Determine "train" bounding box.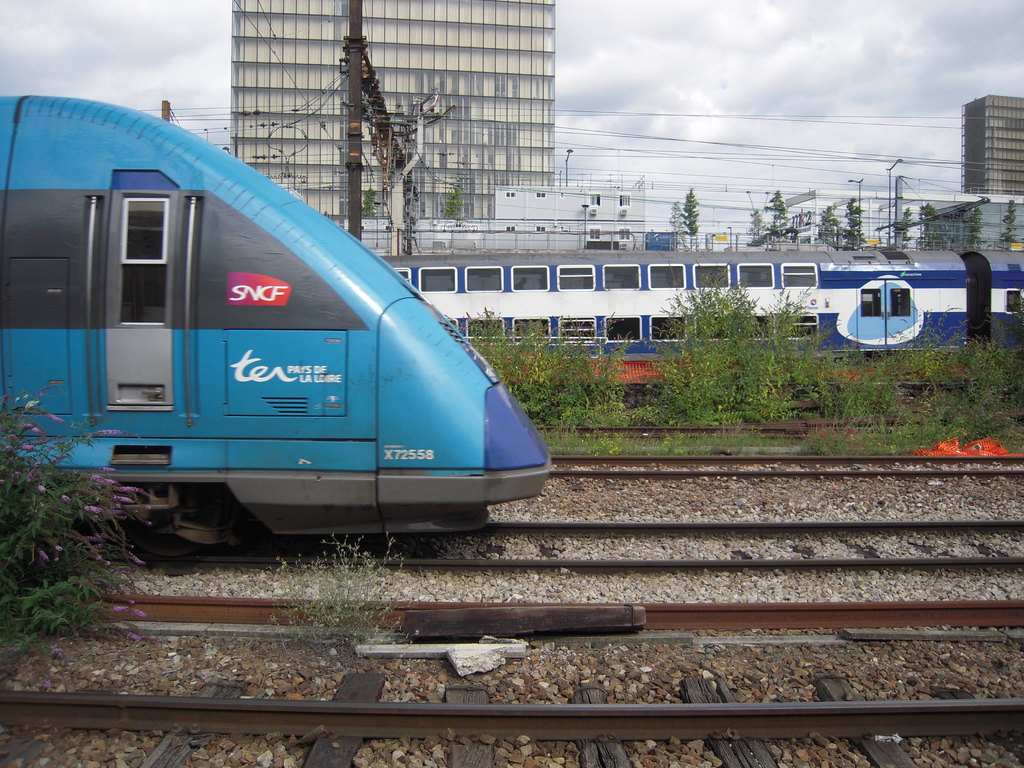
Determined: locate(471, 337, 964, 405).
